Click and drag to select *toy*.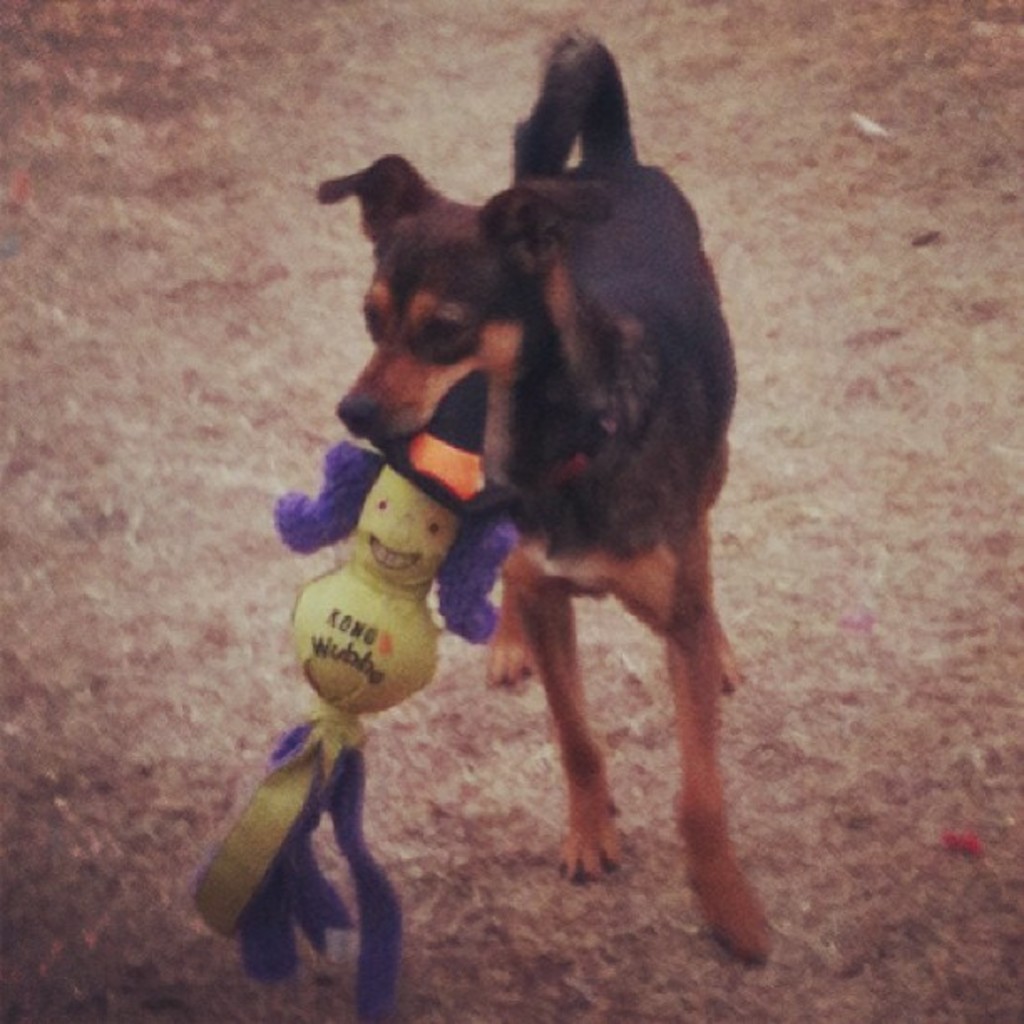
Selection: bbox(124, 346, 522, 1022).
